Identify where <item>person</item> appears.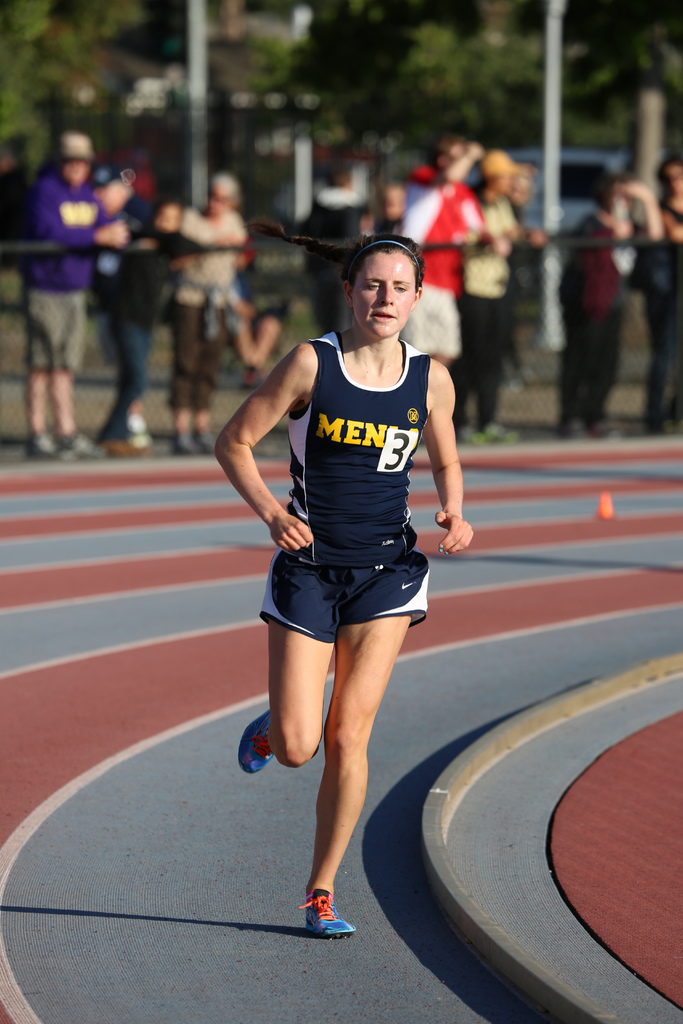
Appears at locate(99, 161, 169, 458).
